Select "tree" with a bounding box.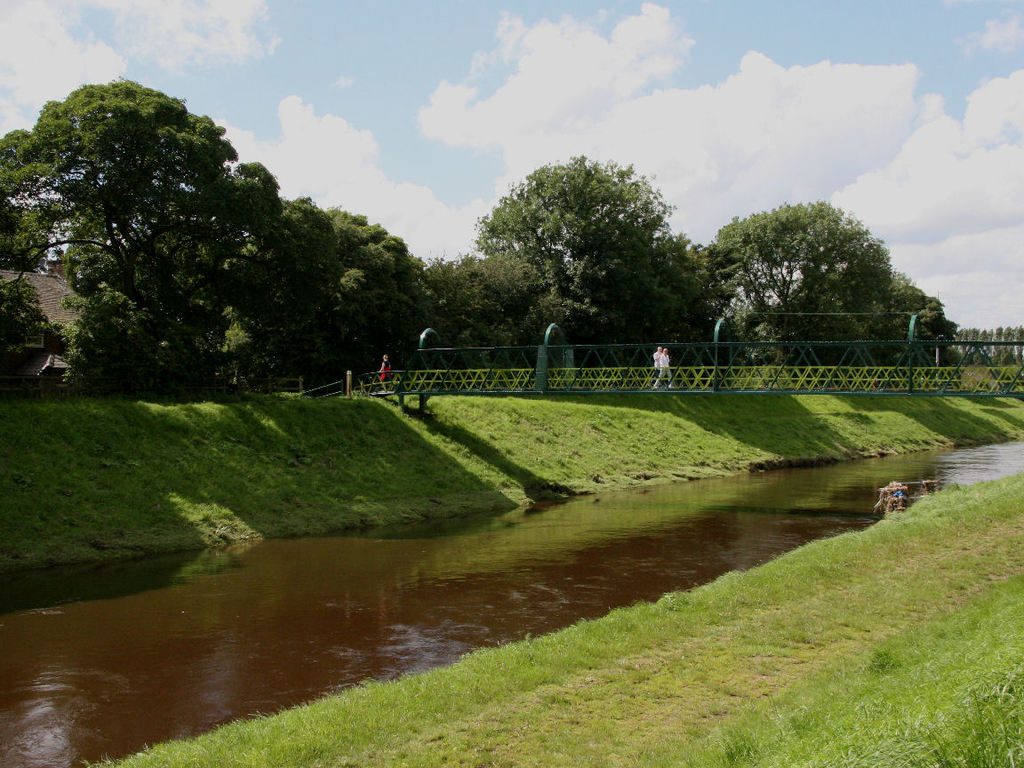
crop(22, 52, 325, 406).
